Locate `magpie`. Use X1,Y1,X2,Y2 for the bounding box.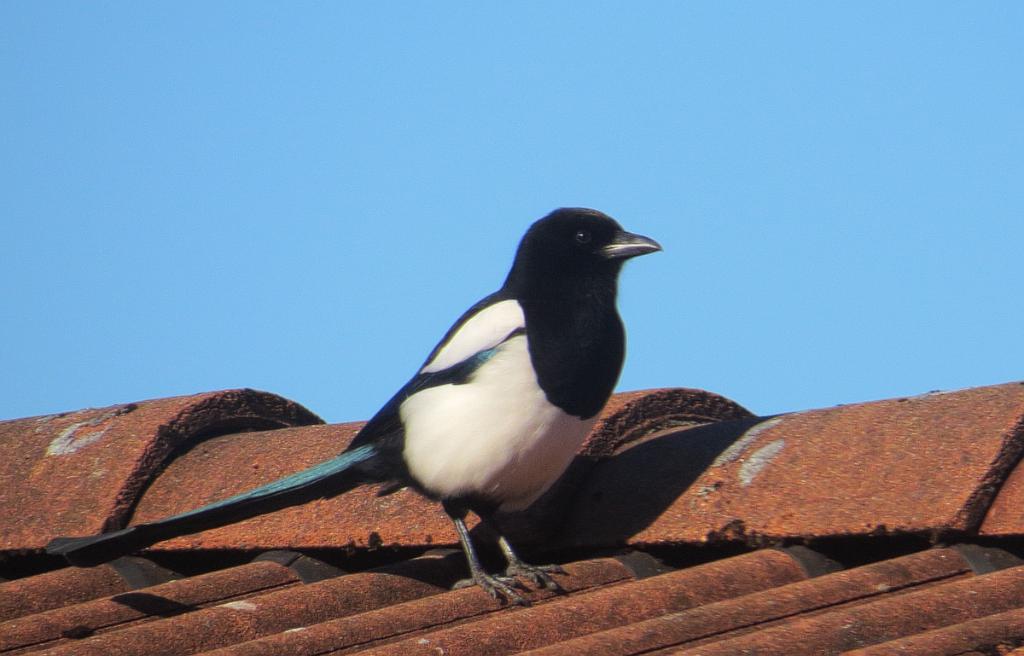
54,205,666,604.
